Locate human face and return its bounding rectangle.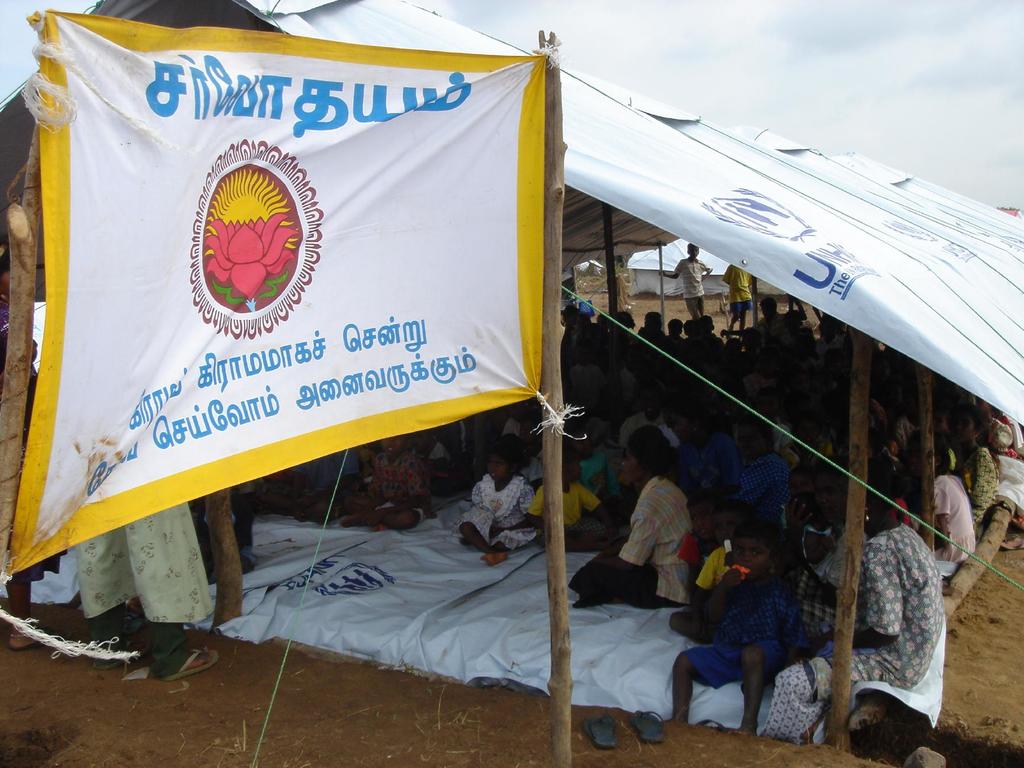
bbox(383, 436, 407, 457).
